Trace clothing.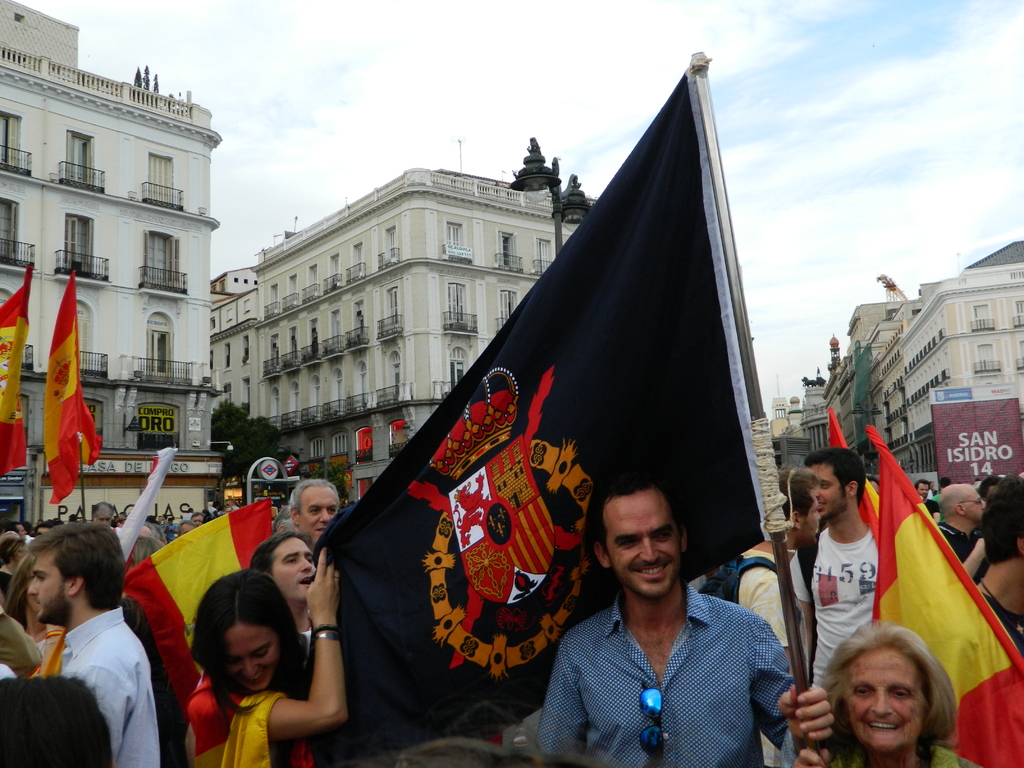
Traced to (left=61, top=605, right=170, bottom=764).
